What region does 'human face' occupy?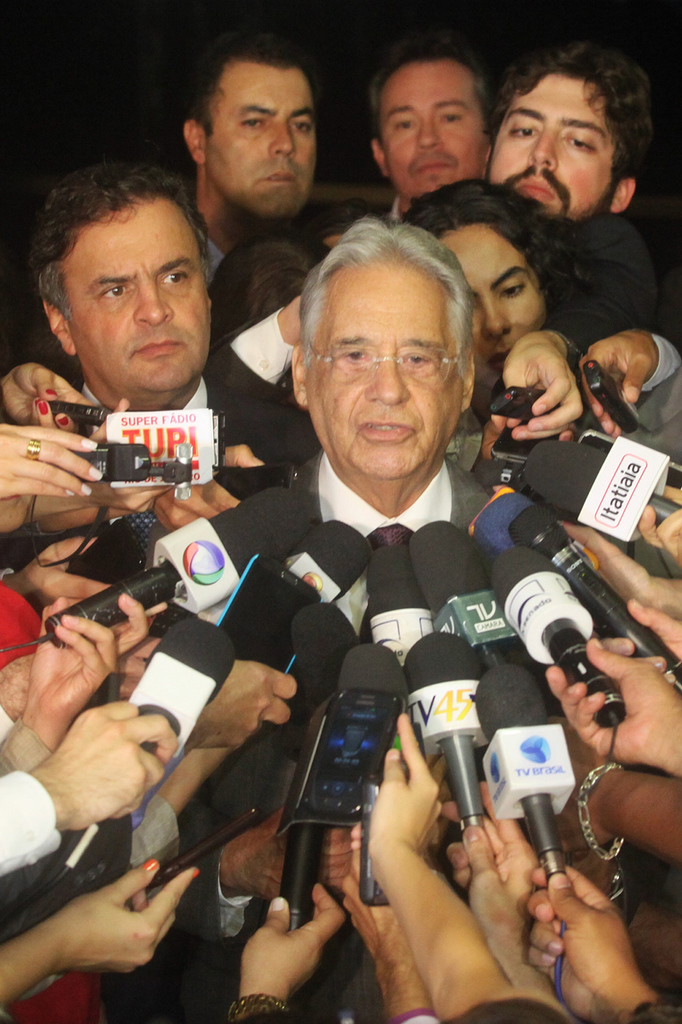
detection(66, 196, 214, 397).
